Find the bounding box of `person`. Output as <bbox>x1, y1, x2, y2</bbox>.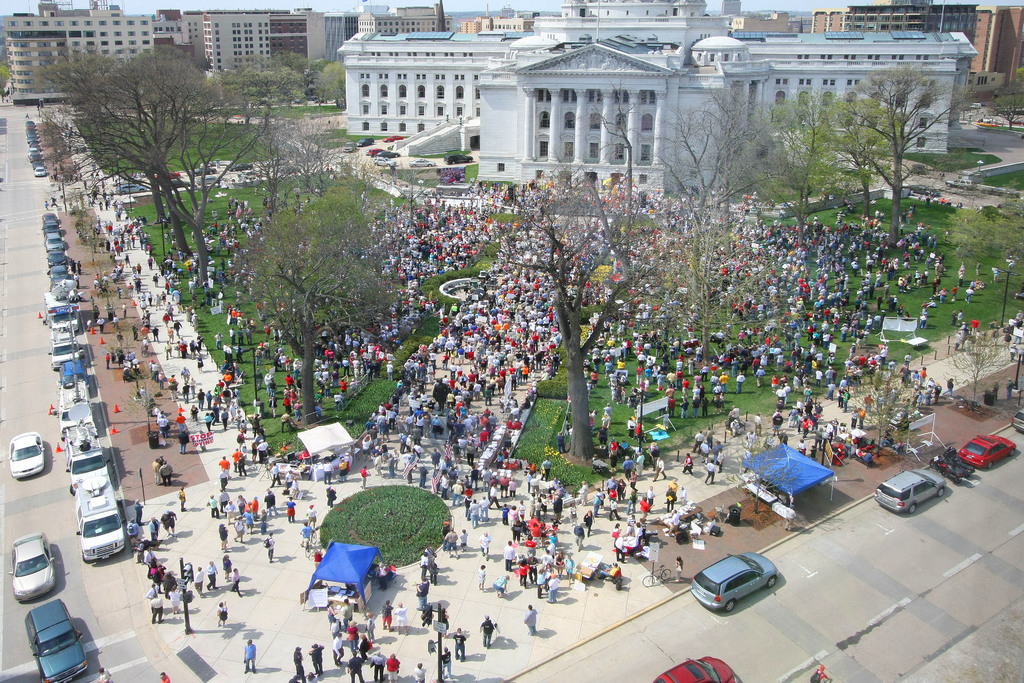
<bbox>706, 461, 716, 486</bbox>.
